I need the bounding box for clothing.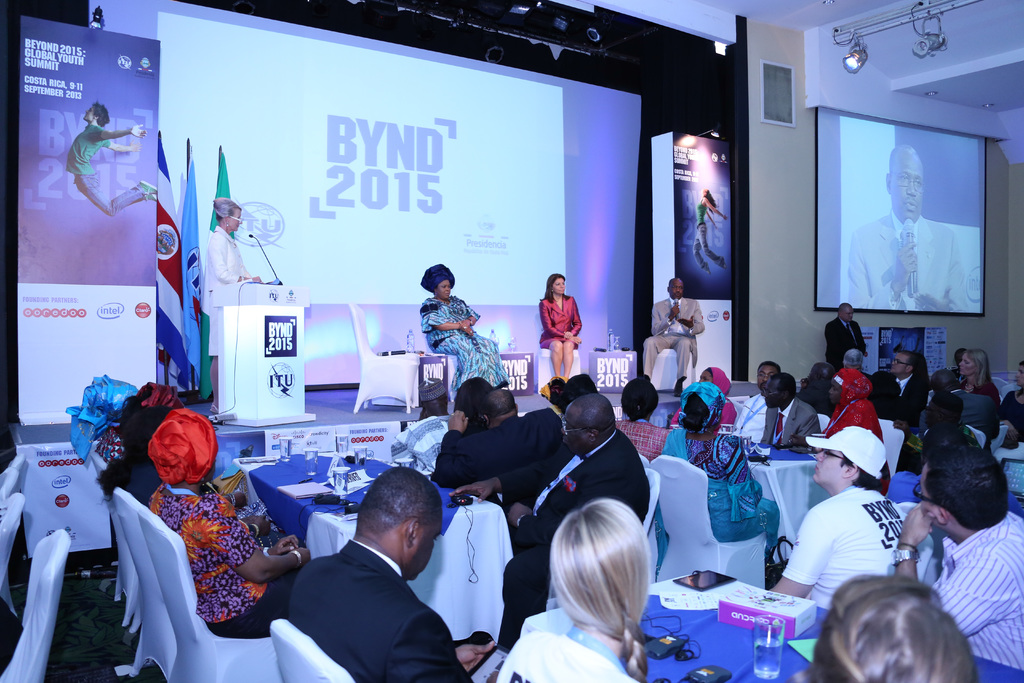
Here it is: <box>430,403,584,490</box>.
